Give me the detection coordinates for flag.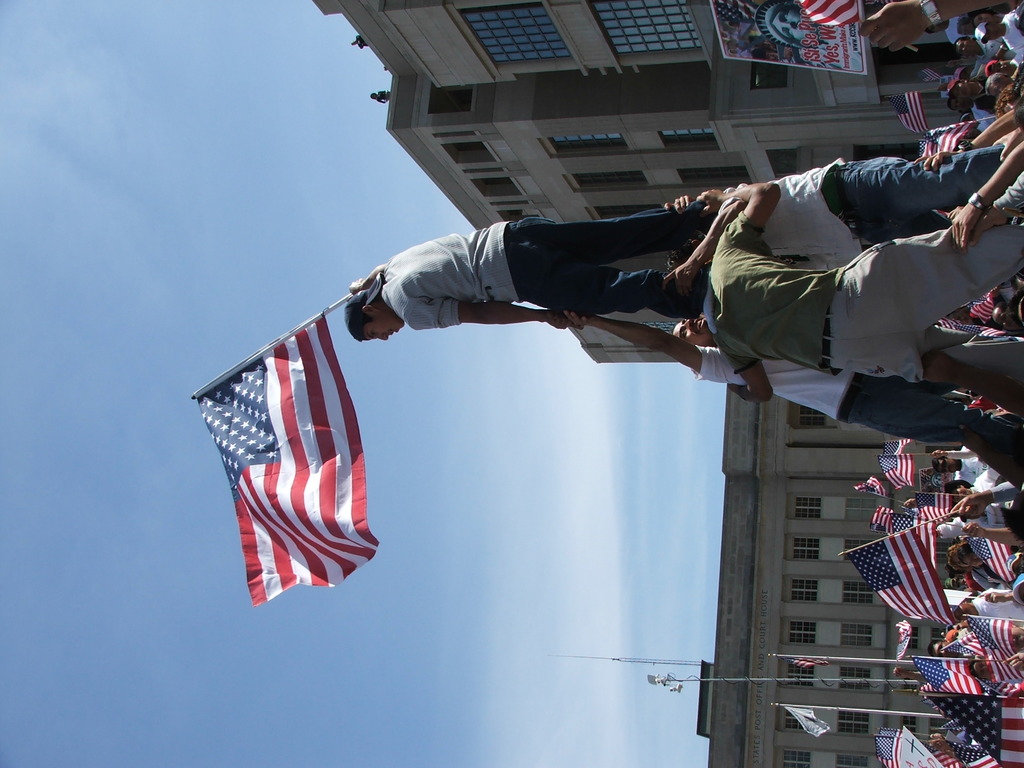
782 657 827 673.
